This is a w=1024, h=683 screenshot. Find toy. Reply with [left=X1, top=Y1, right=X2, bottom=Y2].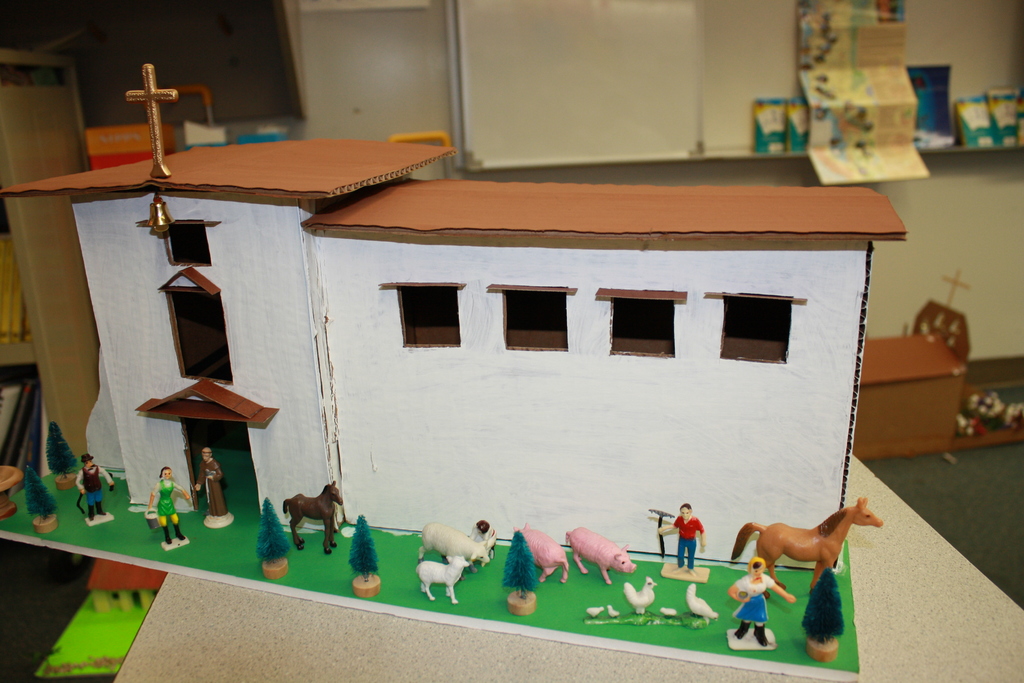
[left=470, top=513, right=512, bottom=544].
